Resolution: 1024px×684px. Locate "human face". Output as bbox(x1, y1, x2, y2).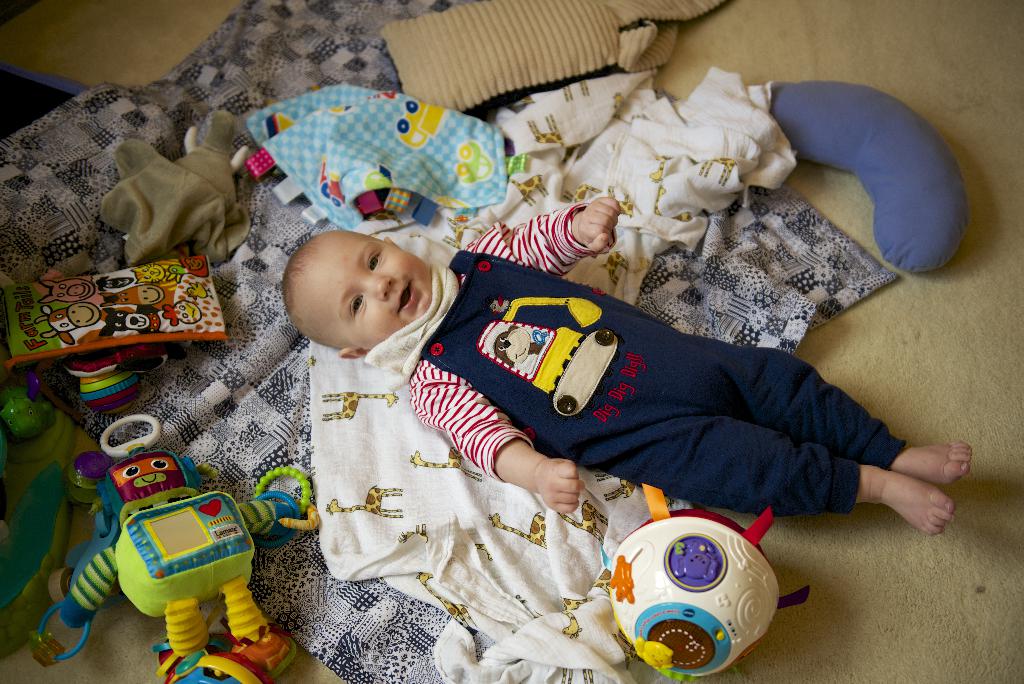
bbox(298, 252, 433, 348).
